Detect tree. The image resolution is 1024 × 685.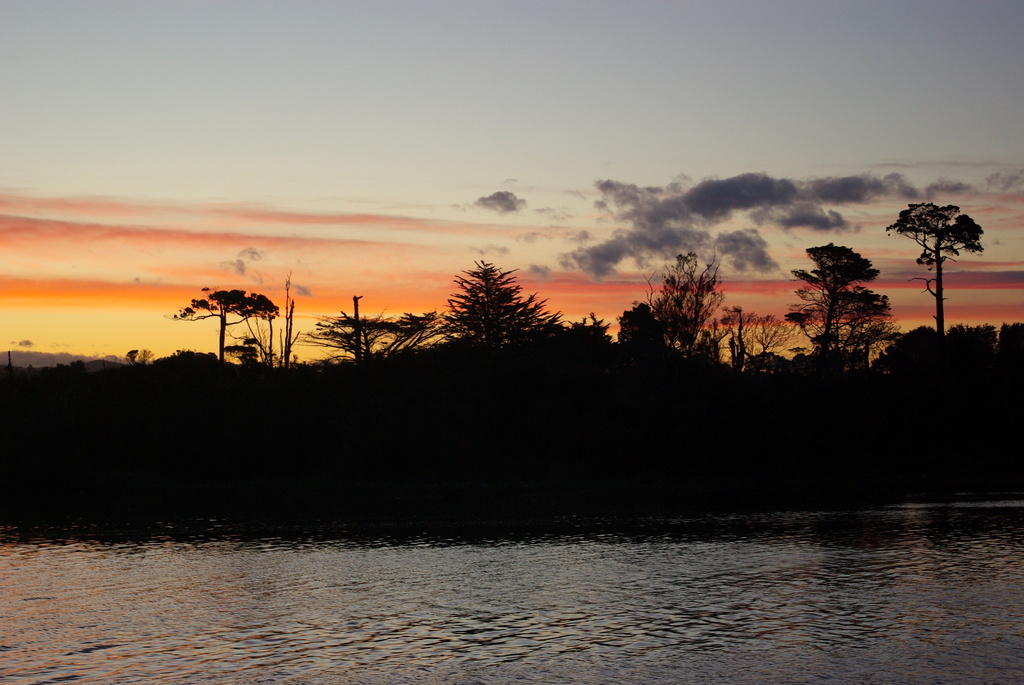
{"x1": 796, "y1": 245, "x2": 893, "y2": 380}.
